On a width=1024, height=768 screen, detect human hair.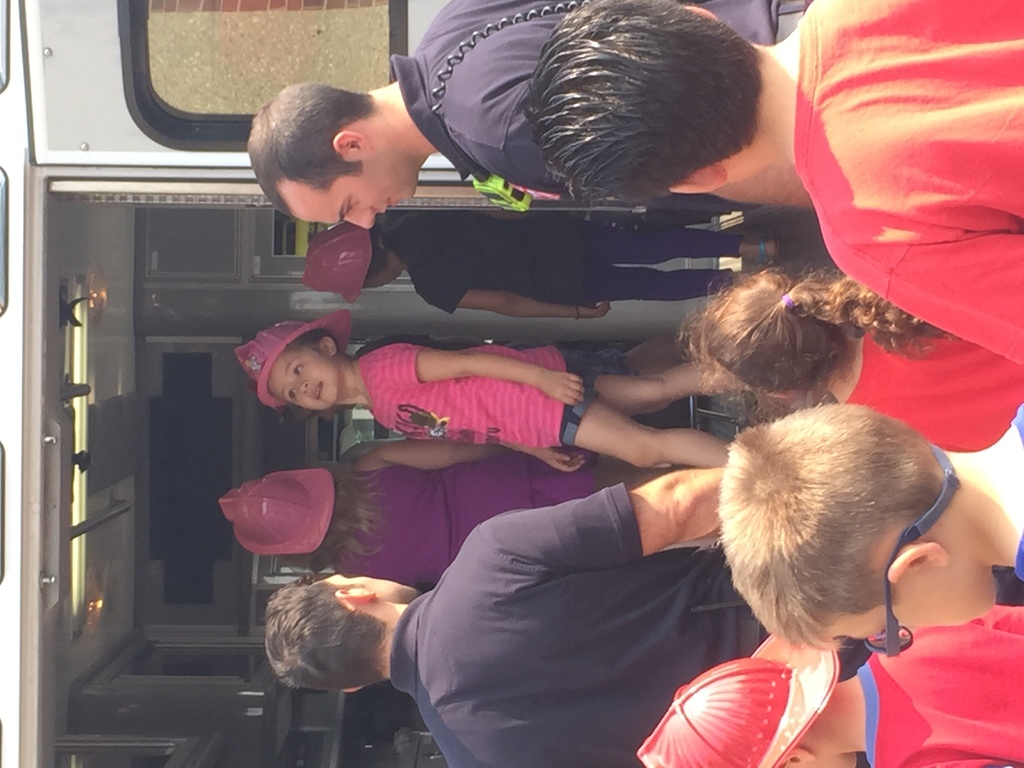
{"x1": 525, "y1": 0, "x2": 764, "y2": 205}.
